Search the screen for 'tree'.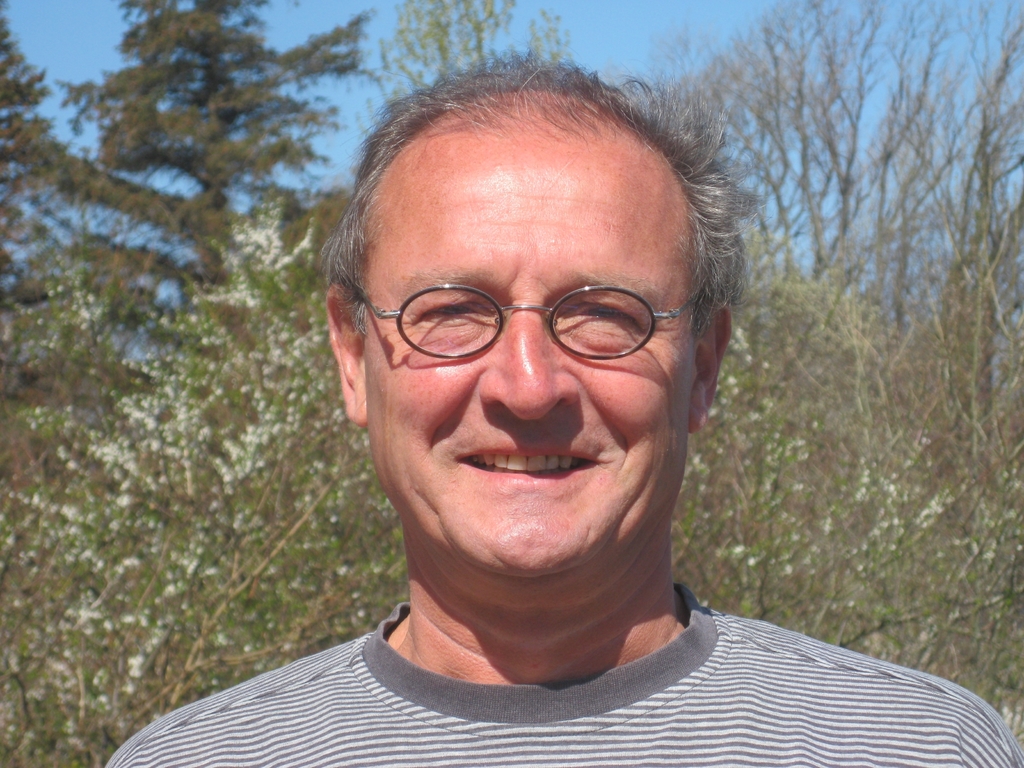
Found at Rect(0, 0, 209, 495).
